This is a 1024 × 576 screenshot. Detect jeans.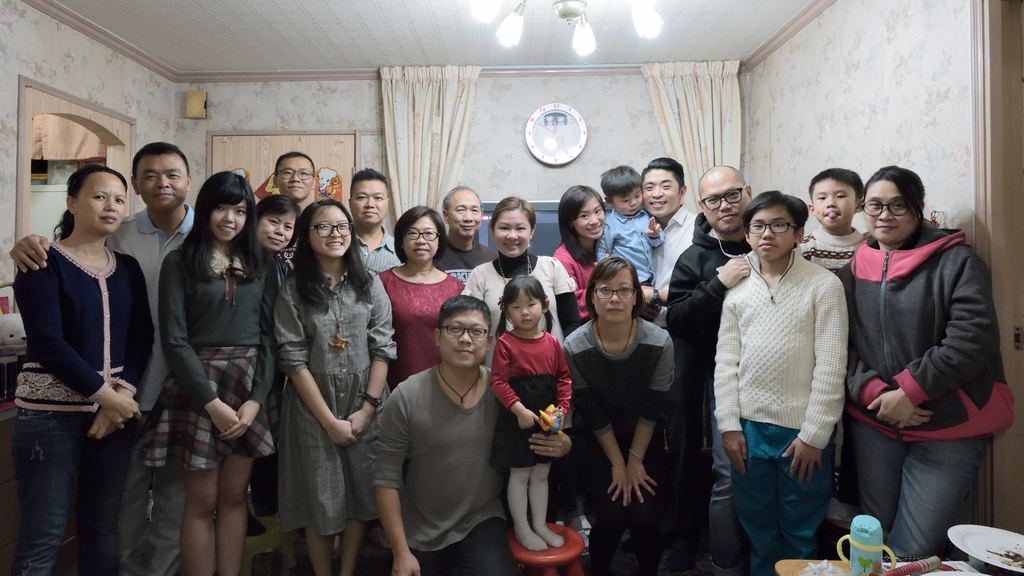
bbox=(5, 415, 122, 575).
